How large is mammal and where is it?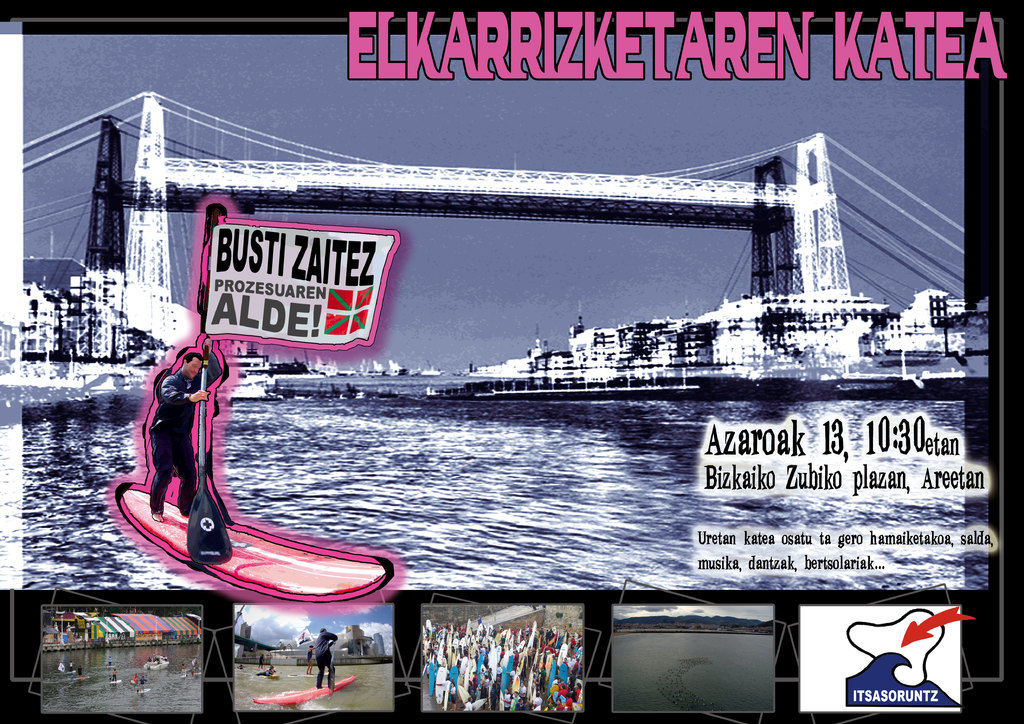
Bounding box: bbox=(155, 654, 159, 661).
